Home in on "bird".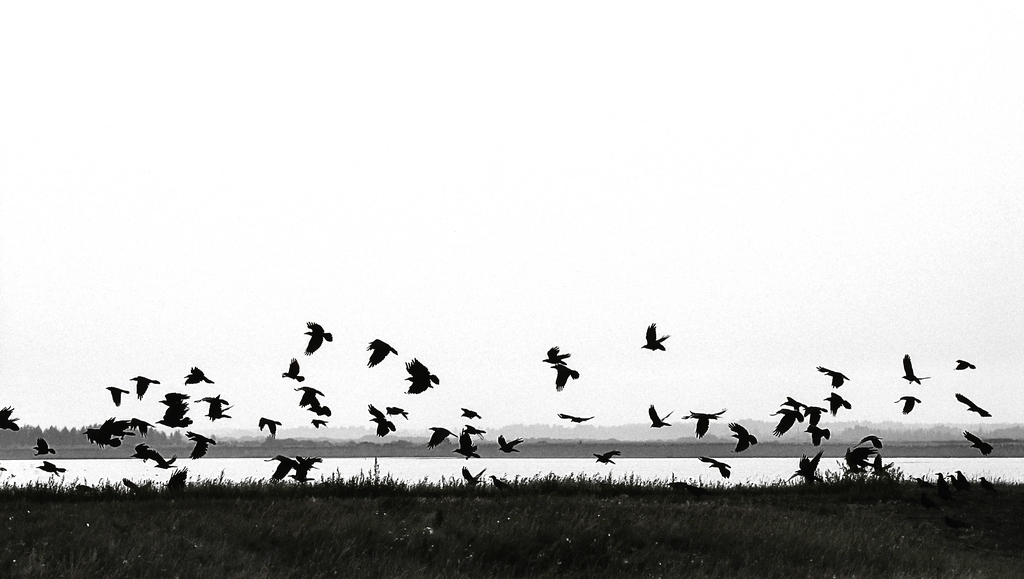
Homed in at left=200, top=405, right=233, bottom=420.
